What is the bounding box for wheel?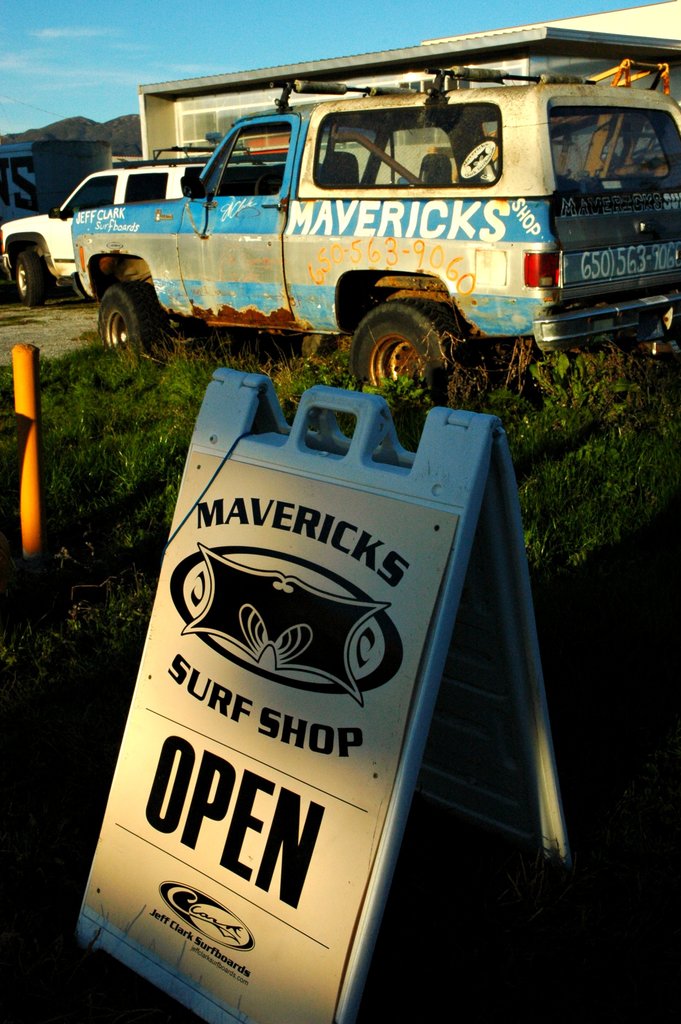
<region>254, 175, 277, 196</region>.
